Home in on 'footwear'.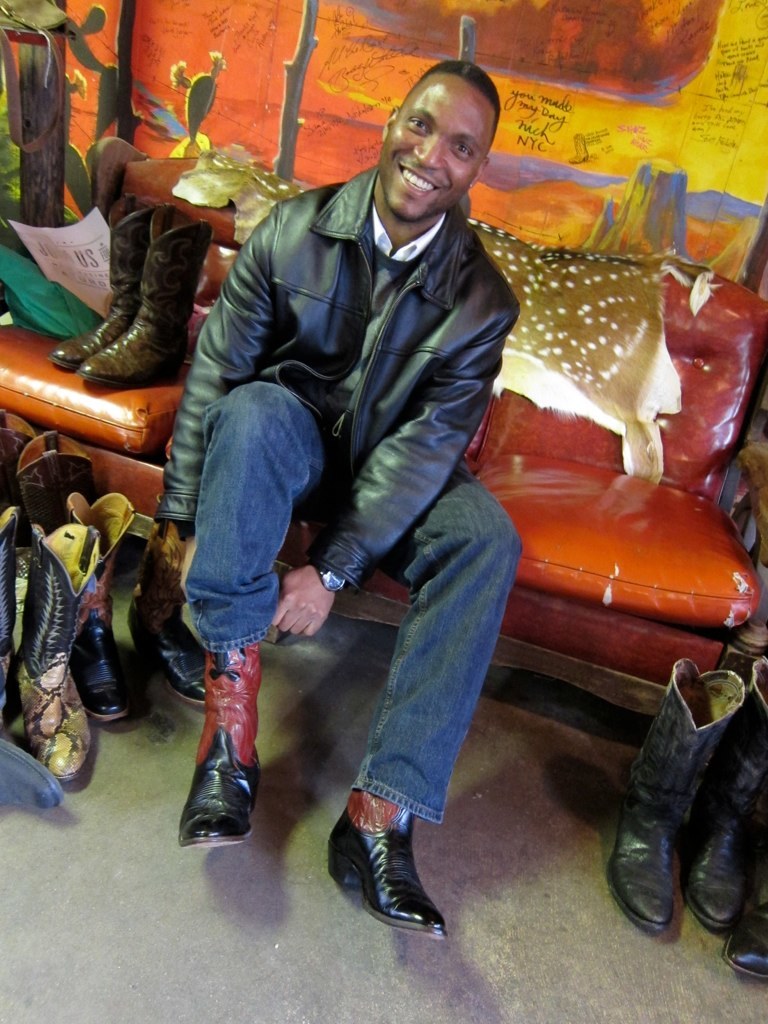
Homed in at (left=42, top=209, right=187, bottom=375).
